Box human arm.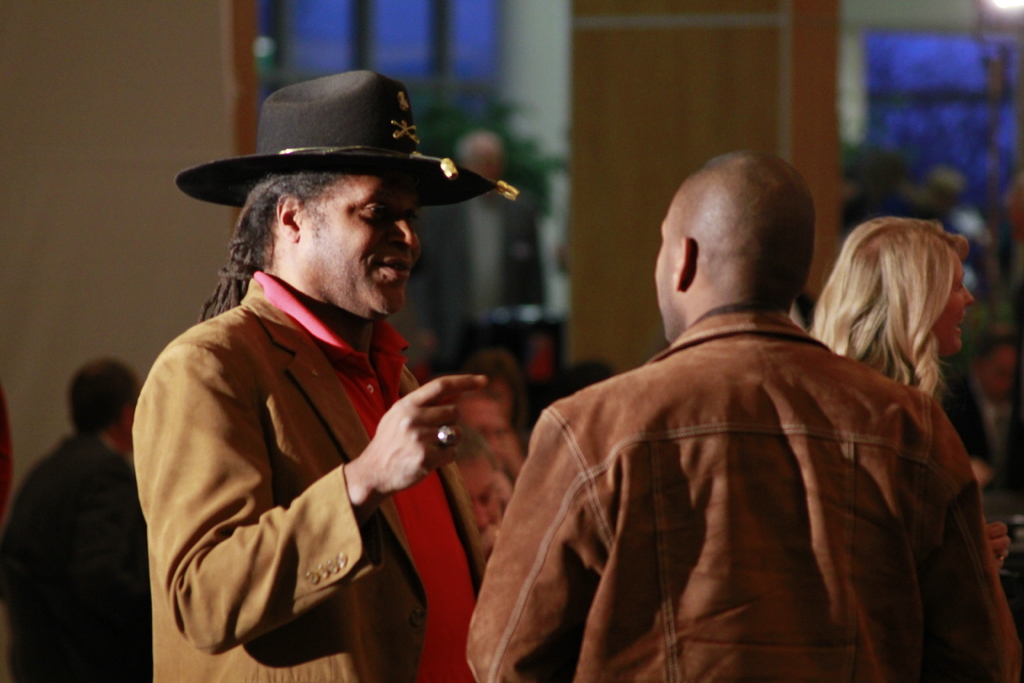
locate(916, 397, 1021, 682).
